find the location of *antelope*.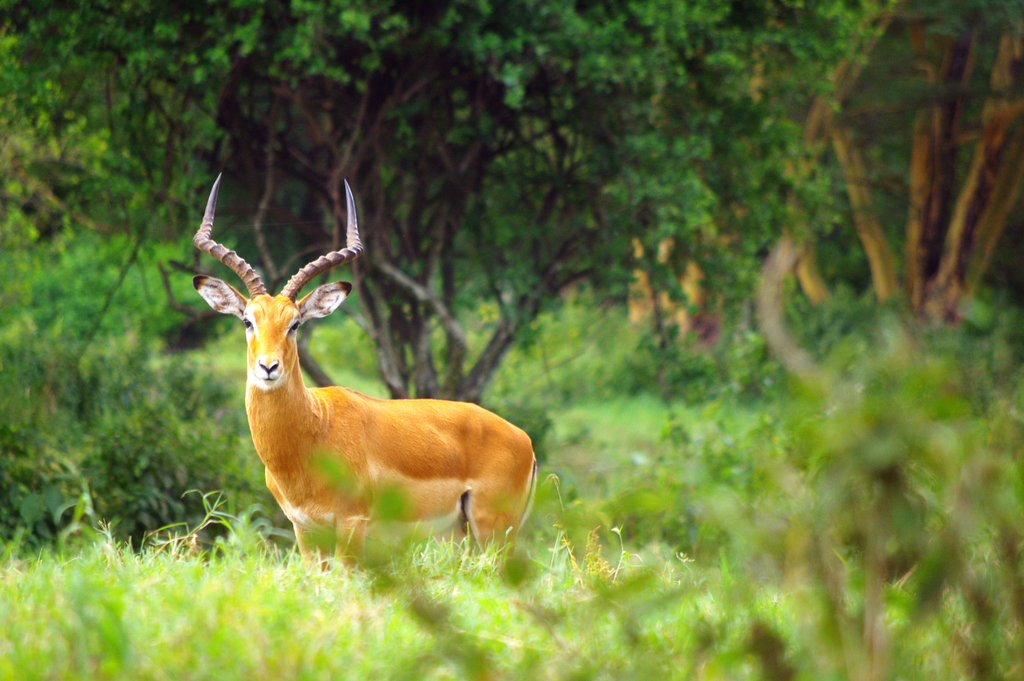
Location: (x1=191, y1=170, x2=536, y2=574).
